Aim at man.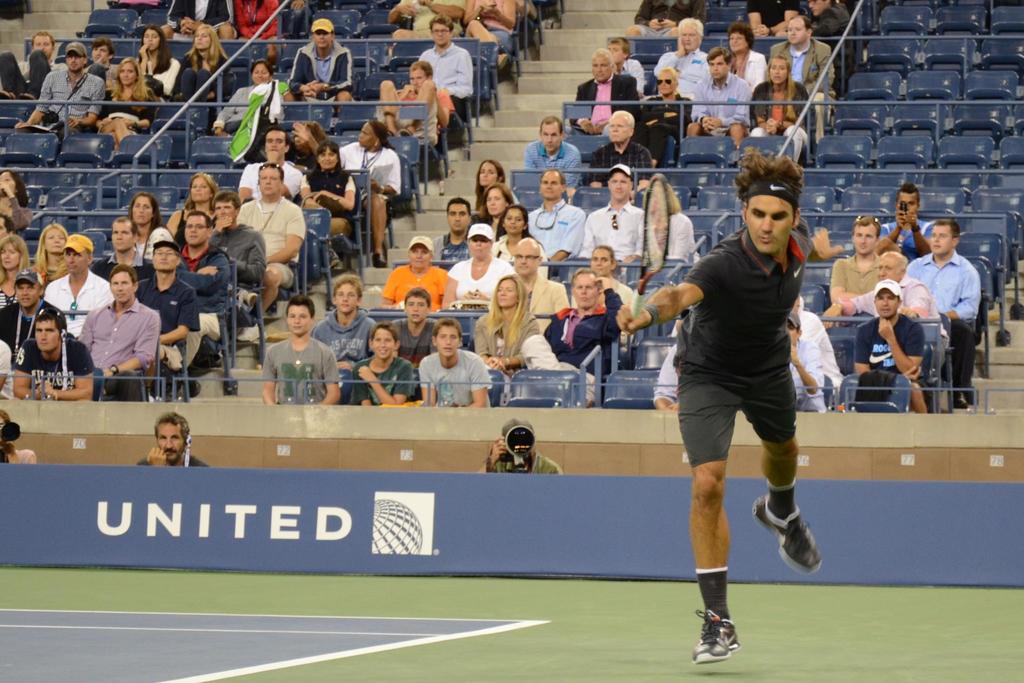
Aimed at [x1=522, y1=169, x2=584, y2=268].
